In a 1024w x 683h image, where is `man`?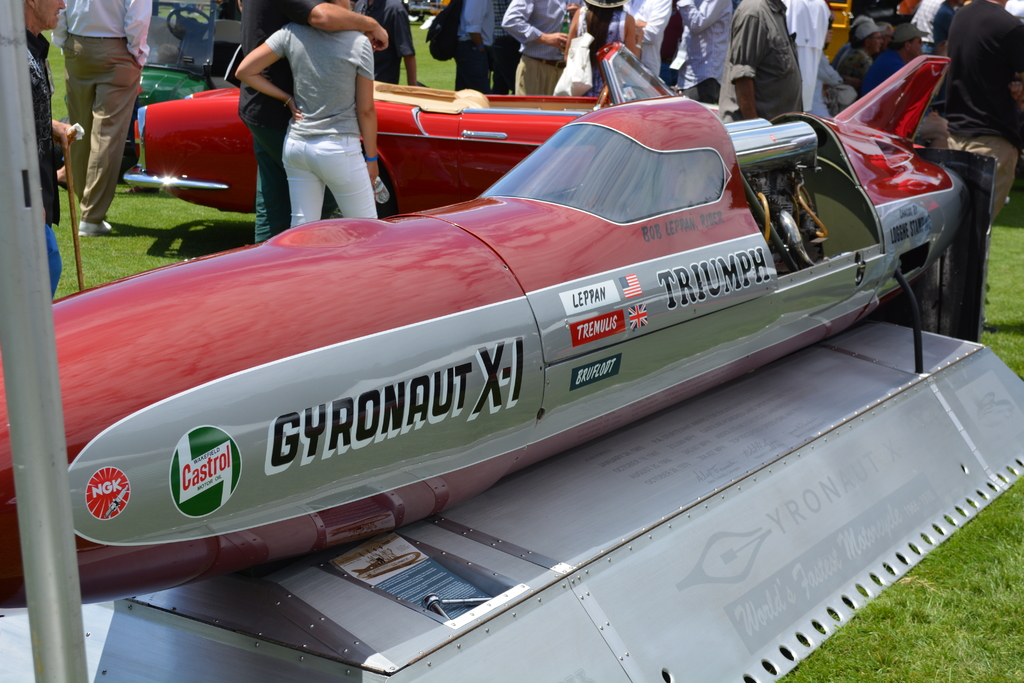
locate(723, 0, 803, 117).
